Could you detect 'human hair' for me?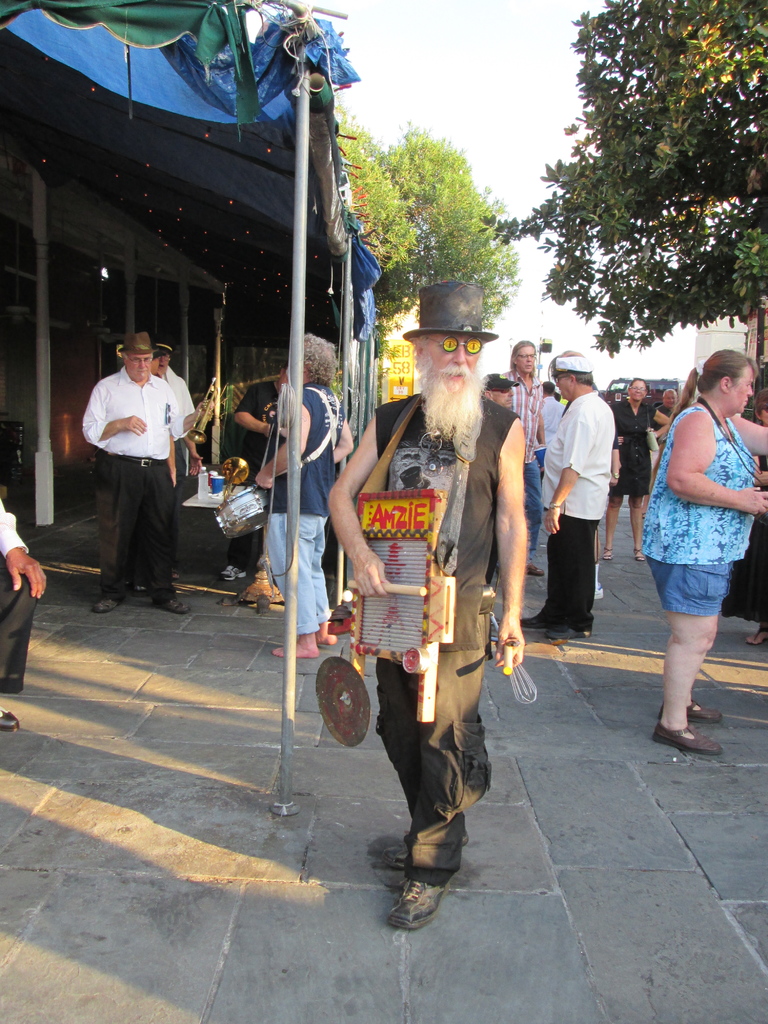
Detection result: rect(301, 335, 341, 388).
